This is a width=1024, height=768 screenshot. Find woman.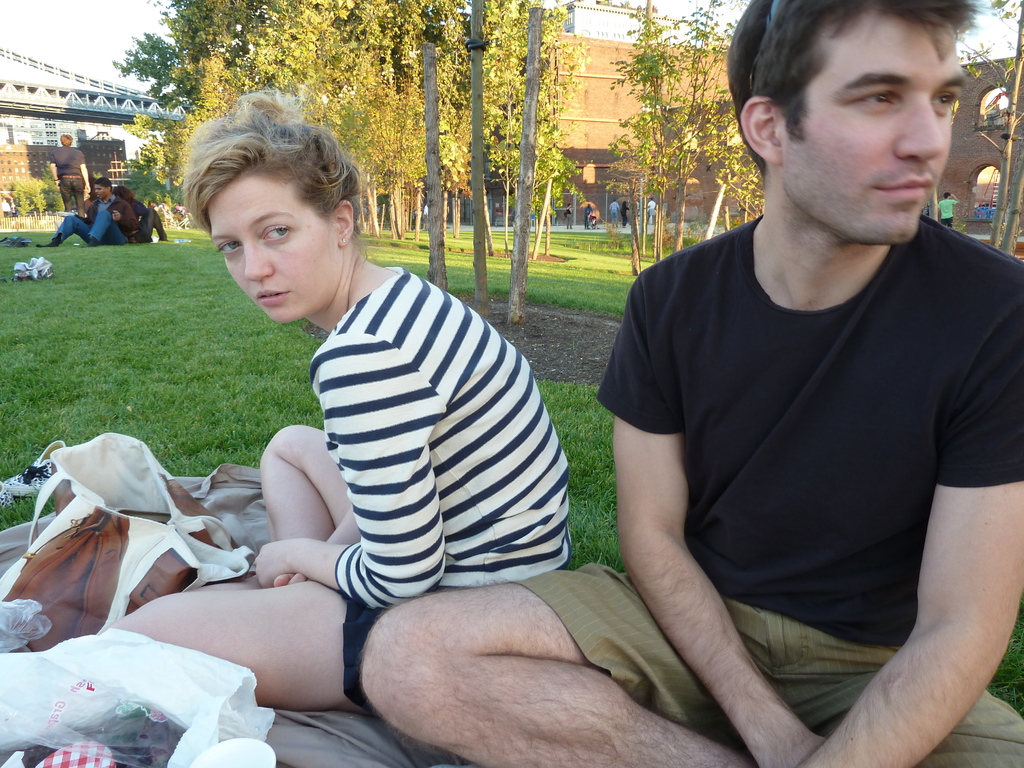
Bounding box: detection(147, 125, 601, 737).
